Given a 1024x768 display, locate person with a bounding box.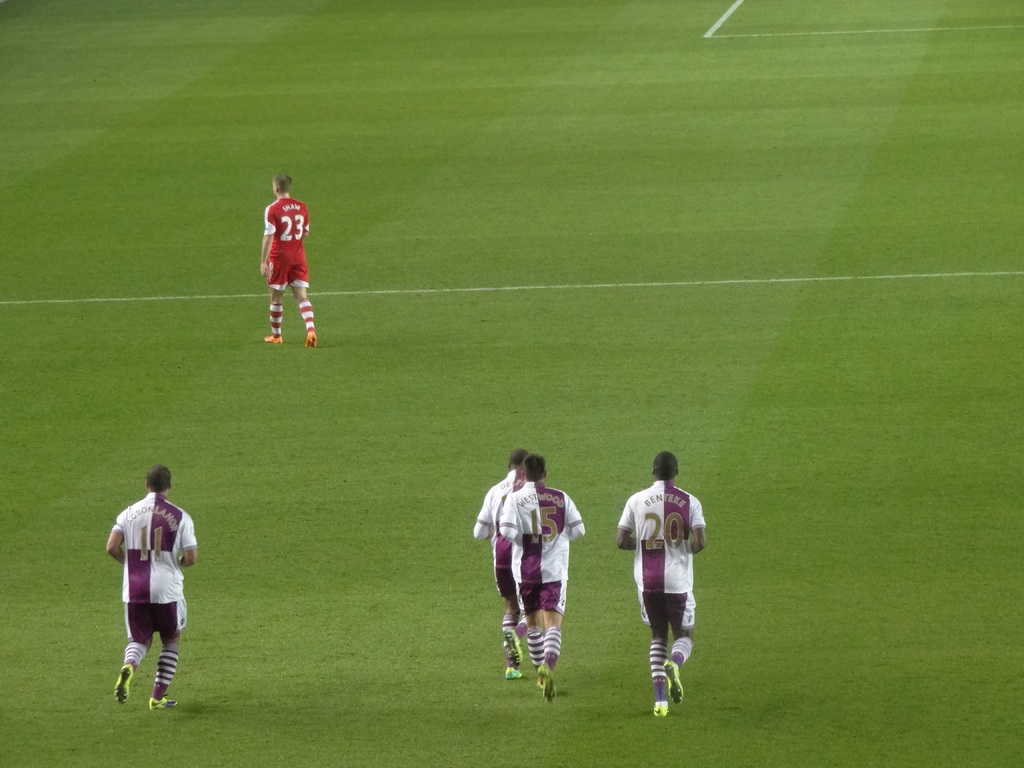
Located: 497,450,586,704.
